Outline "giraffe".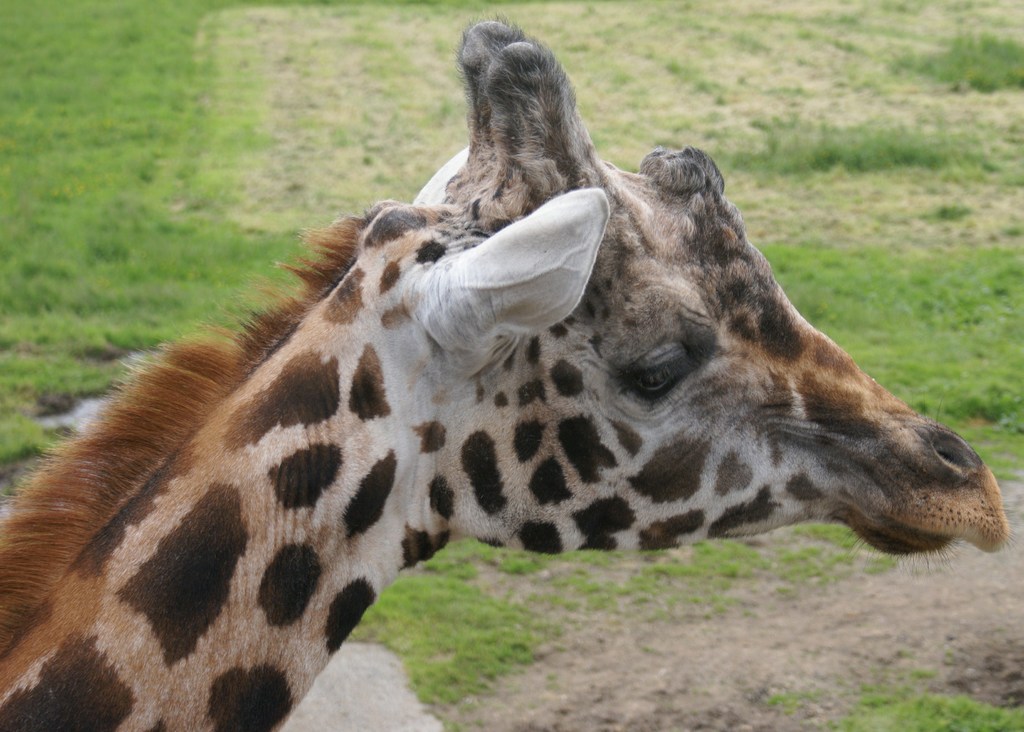
Outline: box(24, 27, 968, 731).
